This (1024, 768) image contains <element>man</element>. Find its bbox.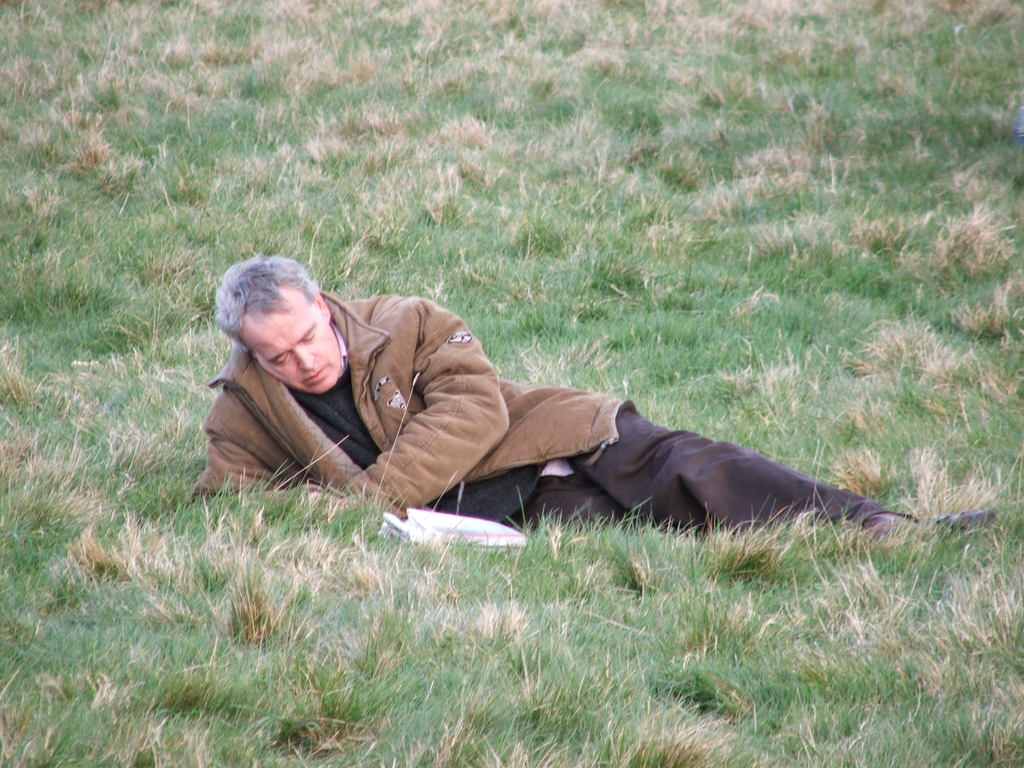
[192,252,992,536].
